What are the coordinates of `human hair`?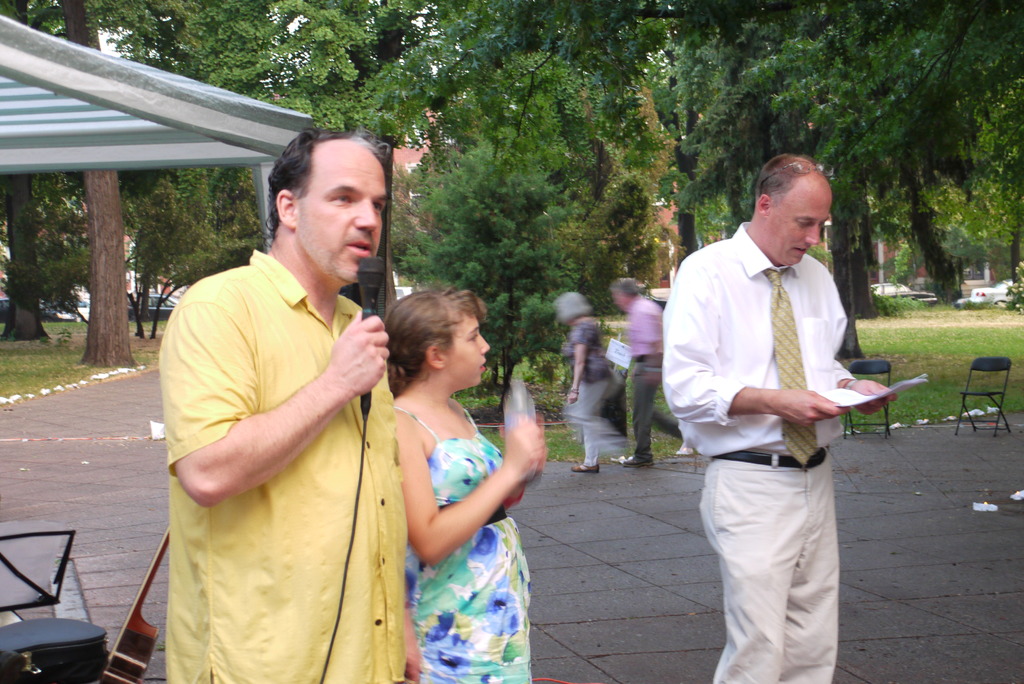
(273, 111, 398, 207).
